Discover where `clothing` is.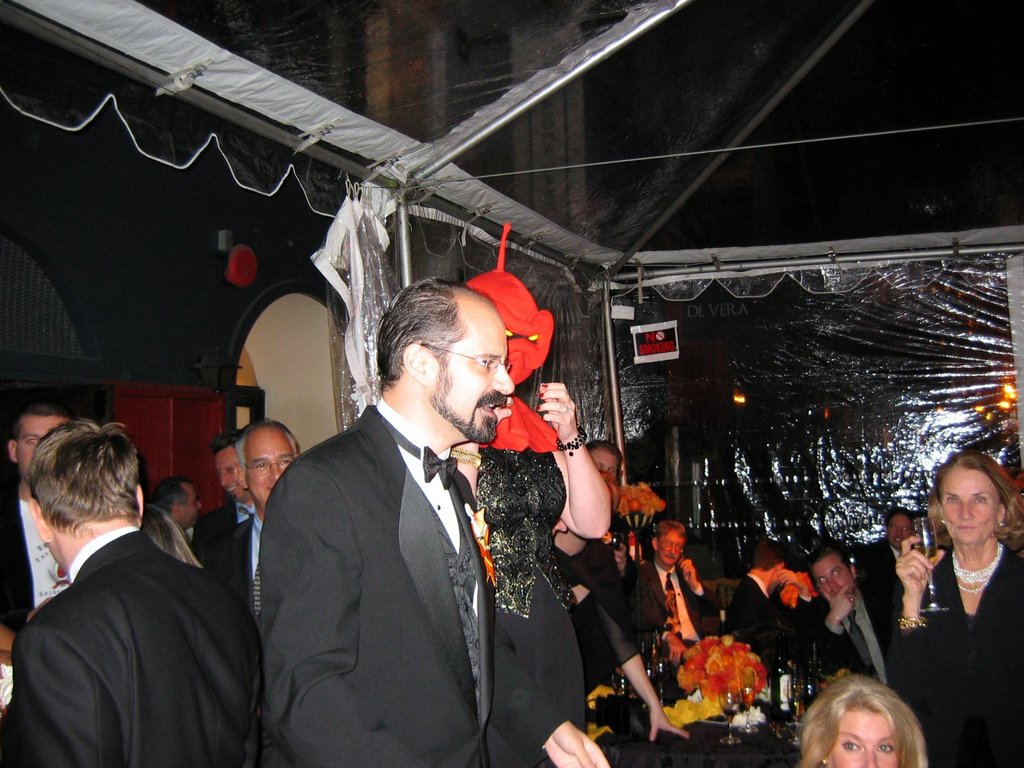
Discovered at box(251, 404, 489, 767).
